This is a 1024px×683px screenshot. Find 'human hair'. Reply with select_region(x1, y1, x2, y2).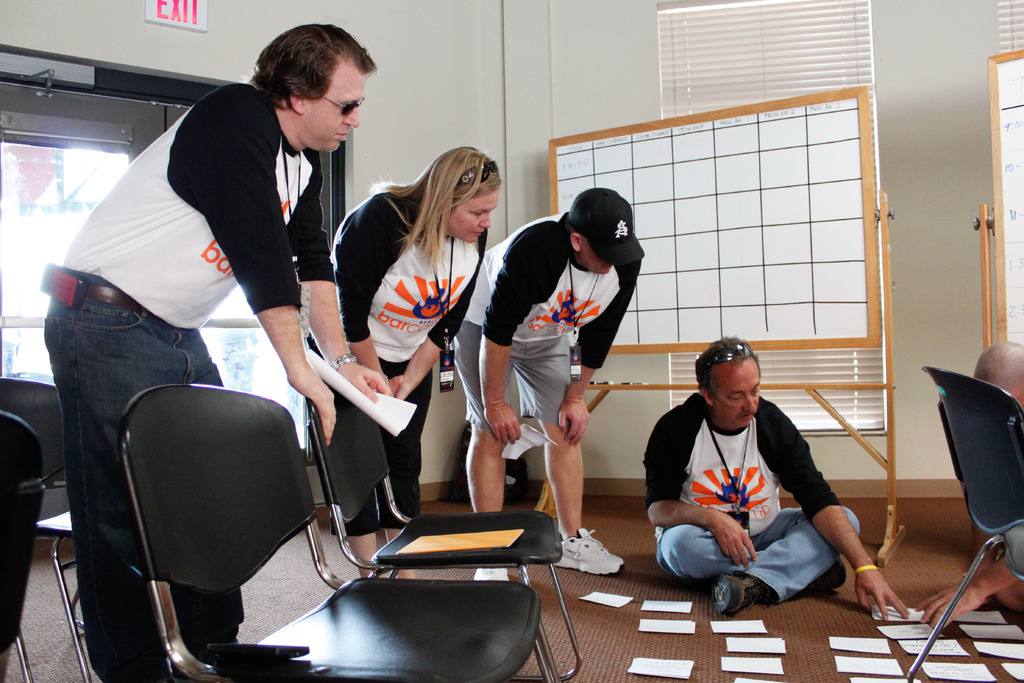
select_region(379, 140, 499, 303).
